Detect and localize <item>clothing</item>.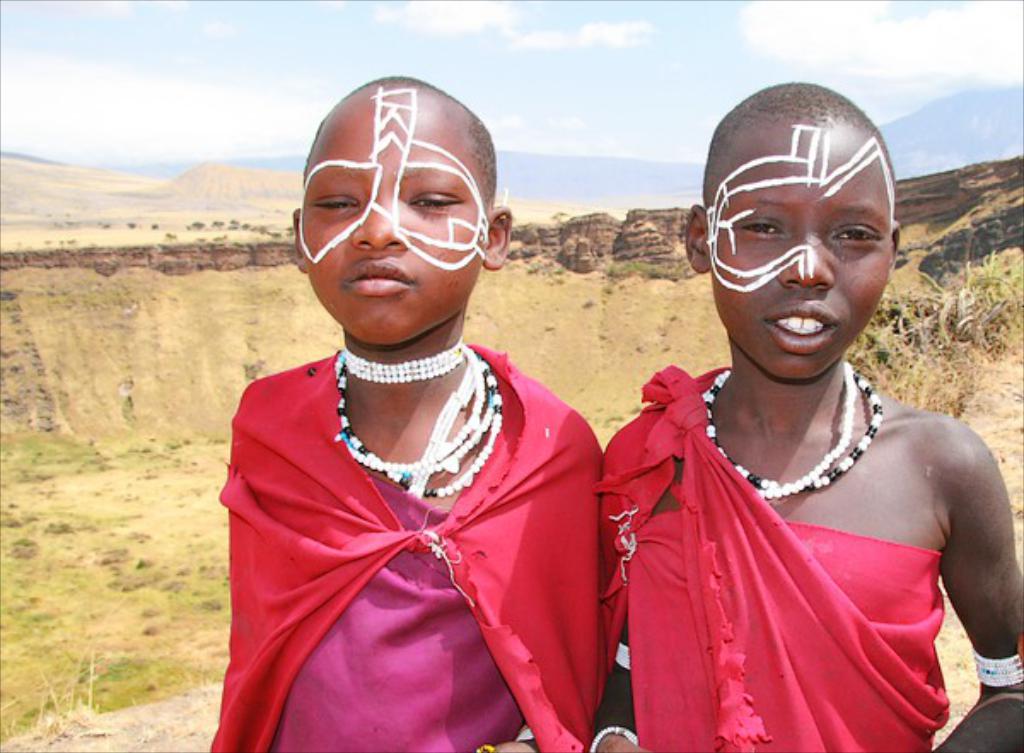
Localized at (594, 365, 944, 751).
